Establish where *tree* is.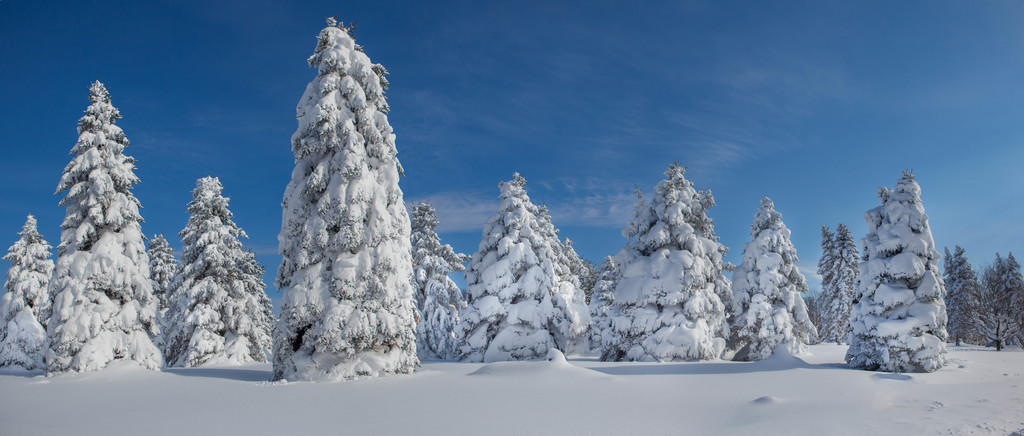
Established at [x1=409, y1=197, x2=472, y2=365].
